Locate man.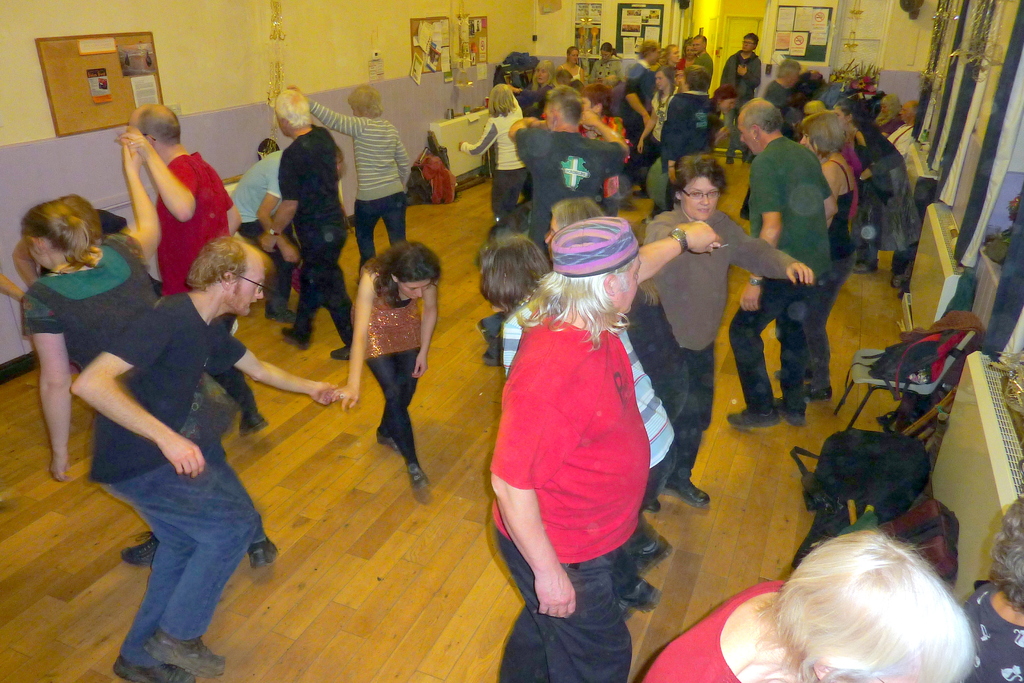
Bounding box: box=[616, 38, 662, 210].
